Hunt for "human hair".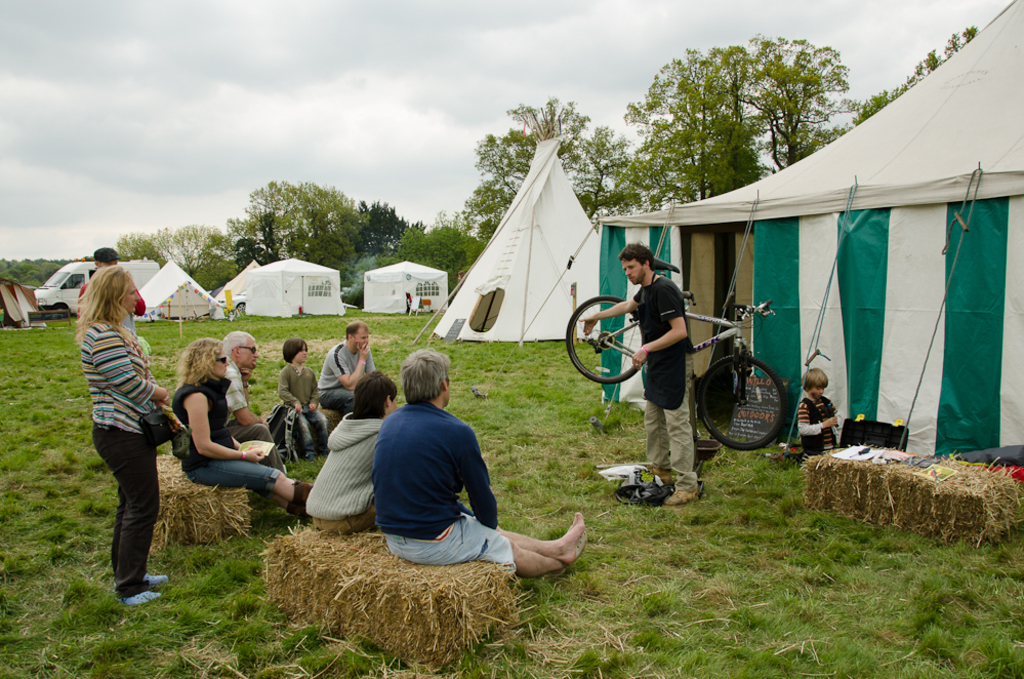
Hunted down at bbox(221, 329, 253, 363).
